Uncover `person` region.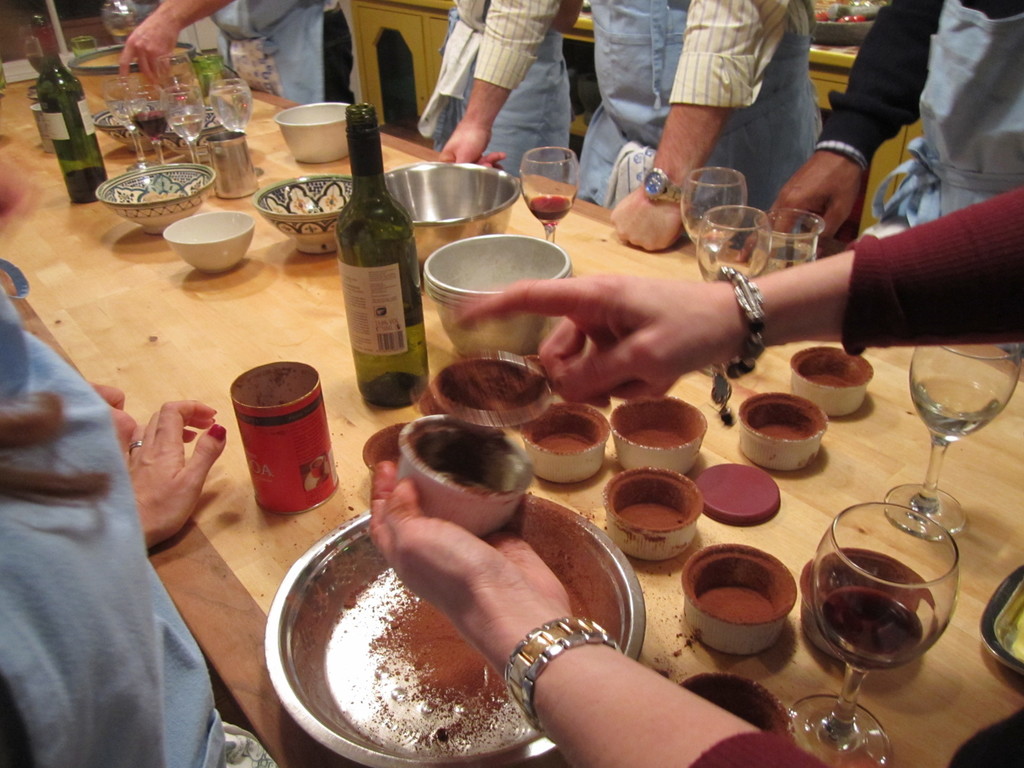
Uncovered: 729,0,1023,273.
